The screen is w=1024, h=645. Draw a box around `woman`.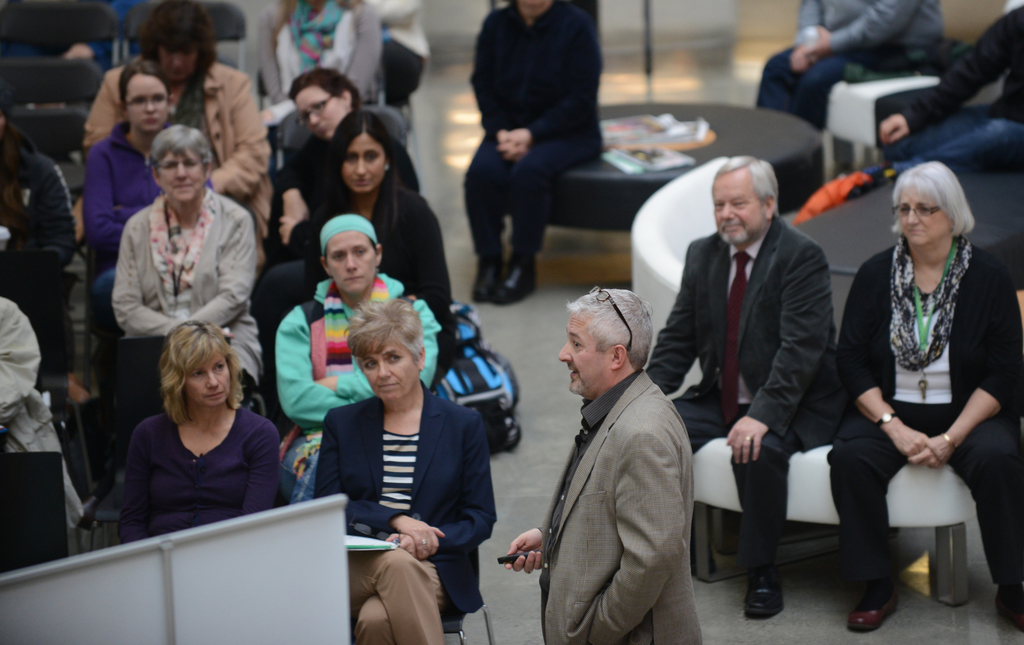
left=118, top=318, right=282, bottom=546.
